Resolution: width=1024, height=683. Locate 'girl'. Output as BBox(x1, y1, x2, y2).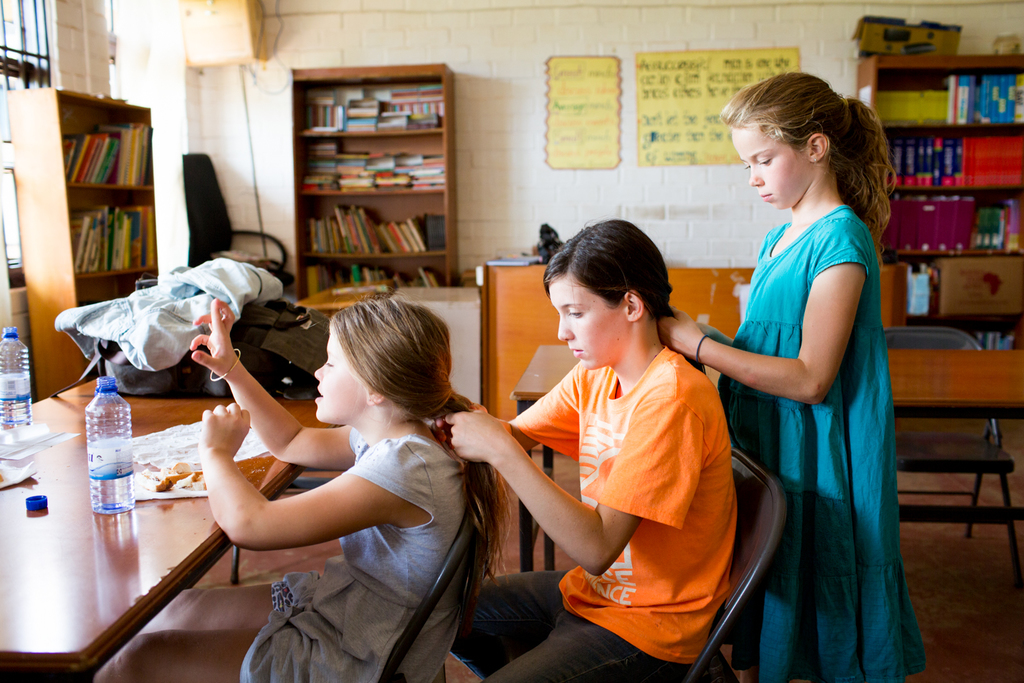
BBox(96, 297, 517, 682).
